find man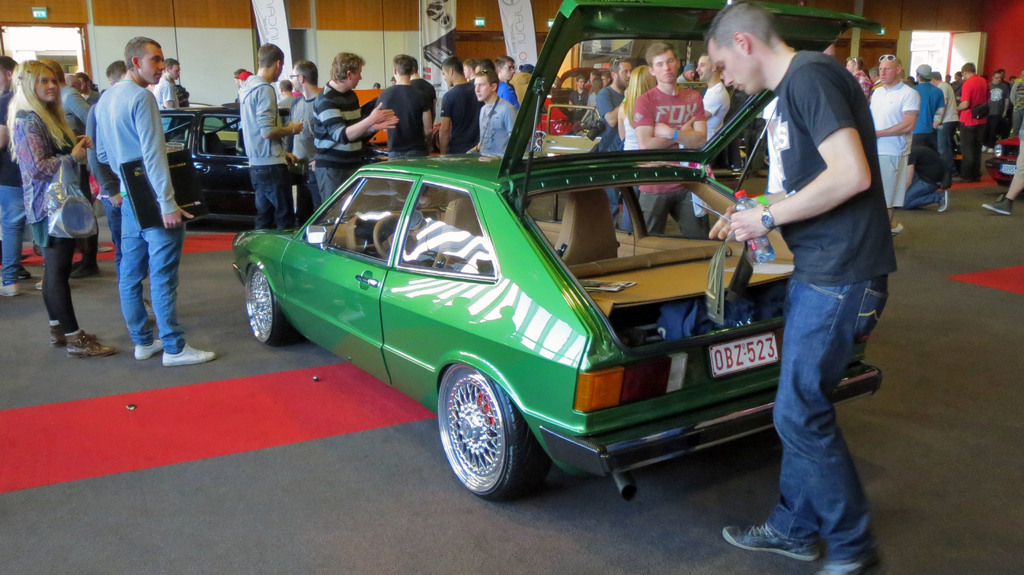
left=1010, top=69, right=1023, bottom=134
